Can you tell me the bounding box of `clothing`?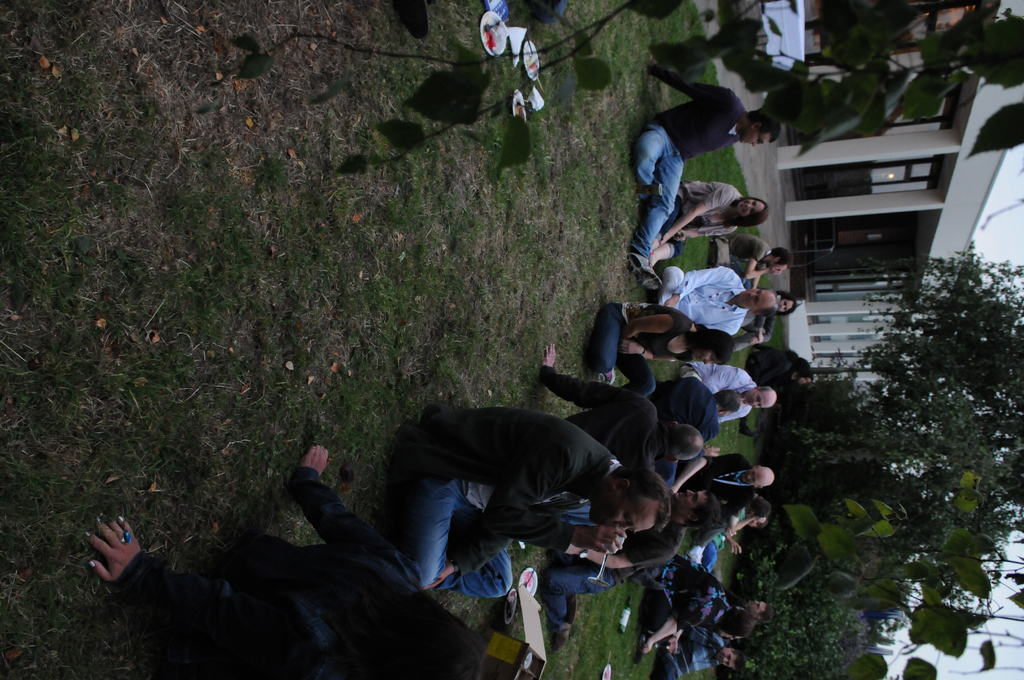
[x1=676, y1=368, x2=753, y2=426].
